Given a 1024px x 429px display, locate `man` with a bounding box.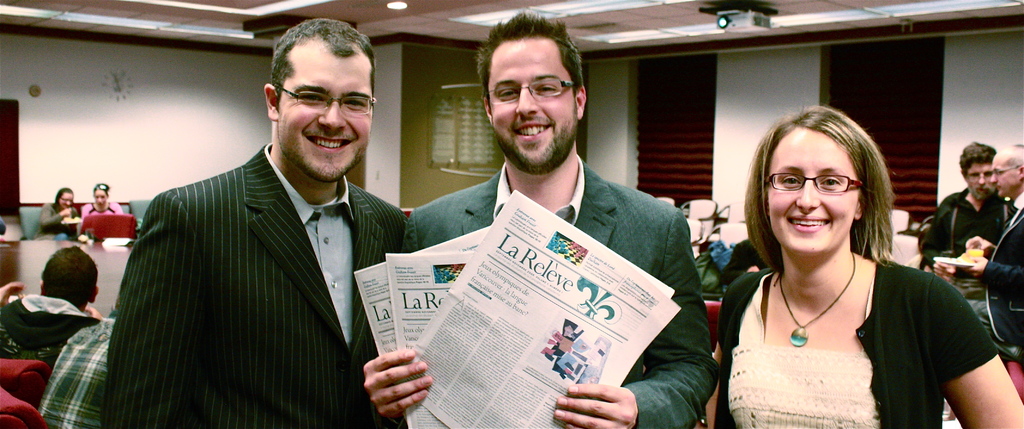
Located: locate(961, 141, 1023, 363).
